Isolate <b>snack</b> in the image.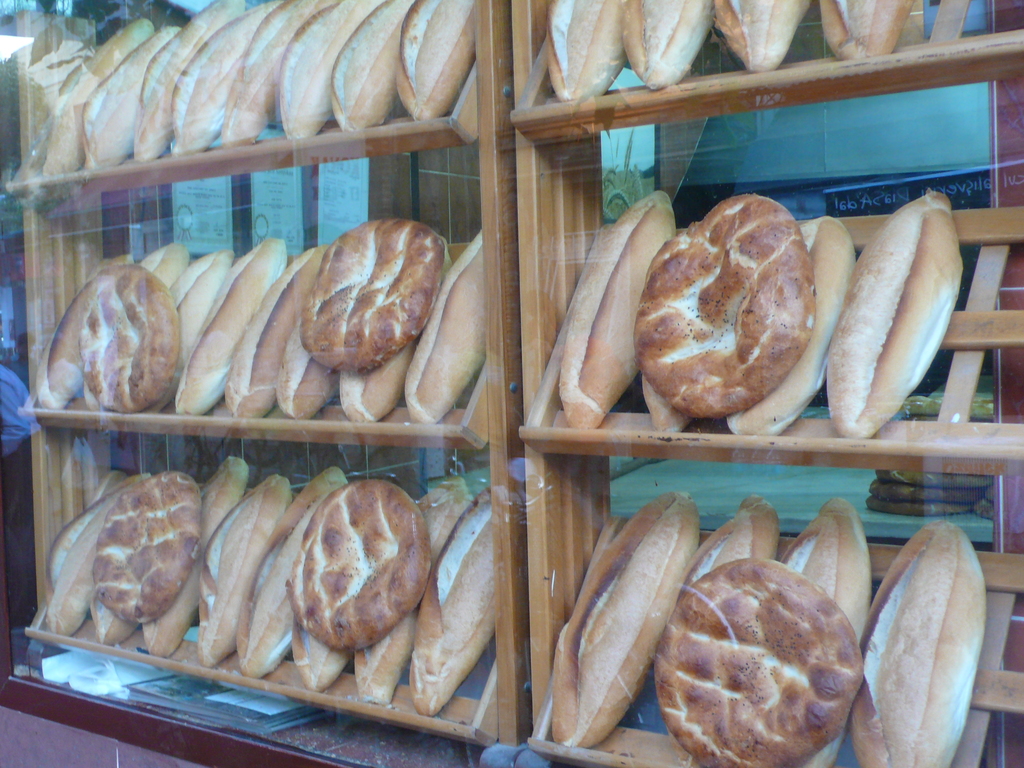
Isolated region: 134 0 238 163.
